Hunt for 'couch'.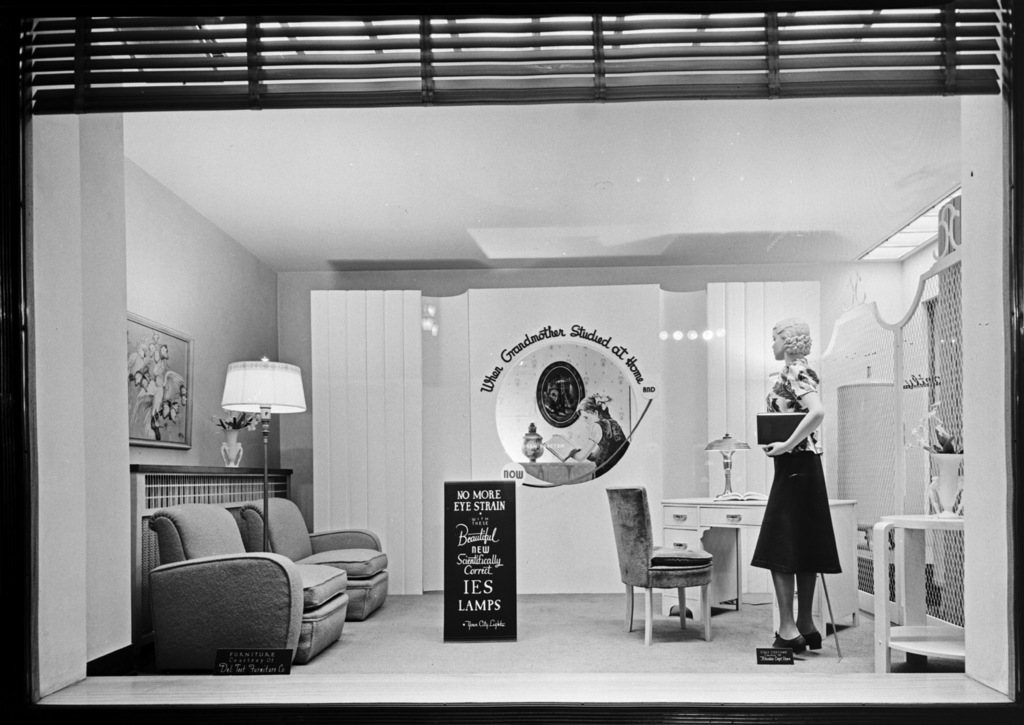
Hunted down at select_region(90, 502, 393, 686).
